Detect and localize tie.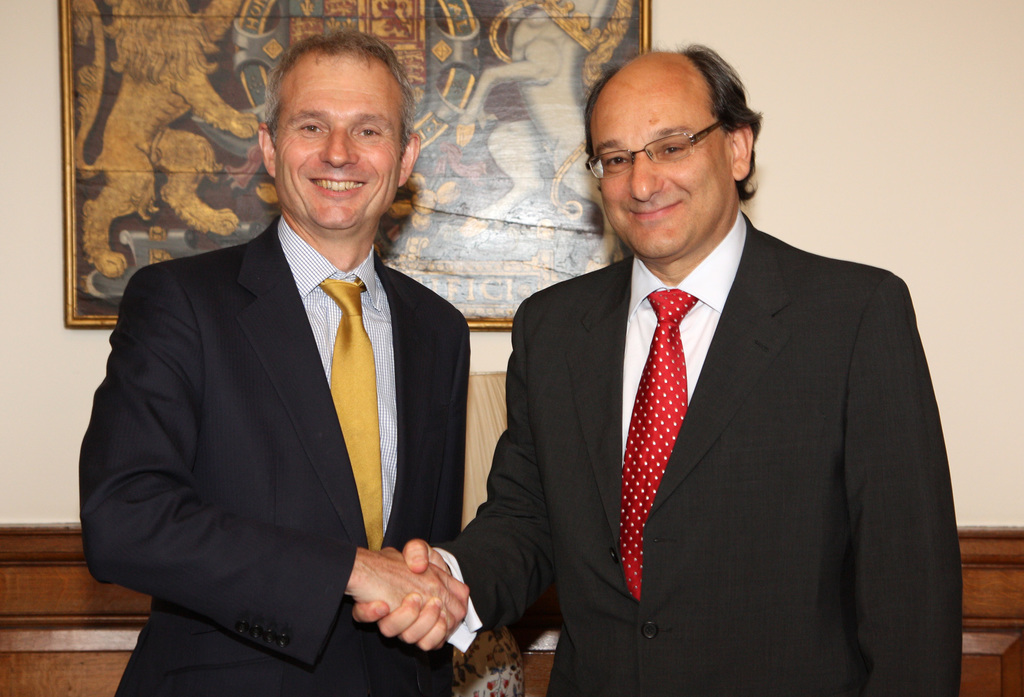
Localized at 316, 276, 392, 556.
